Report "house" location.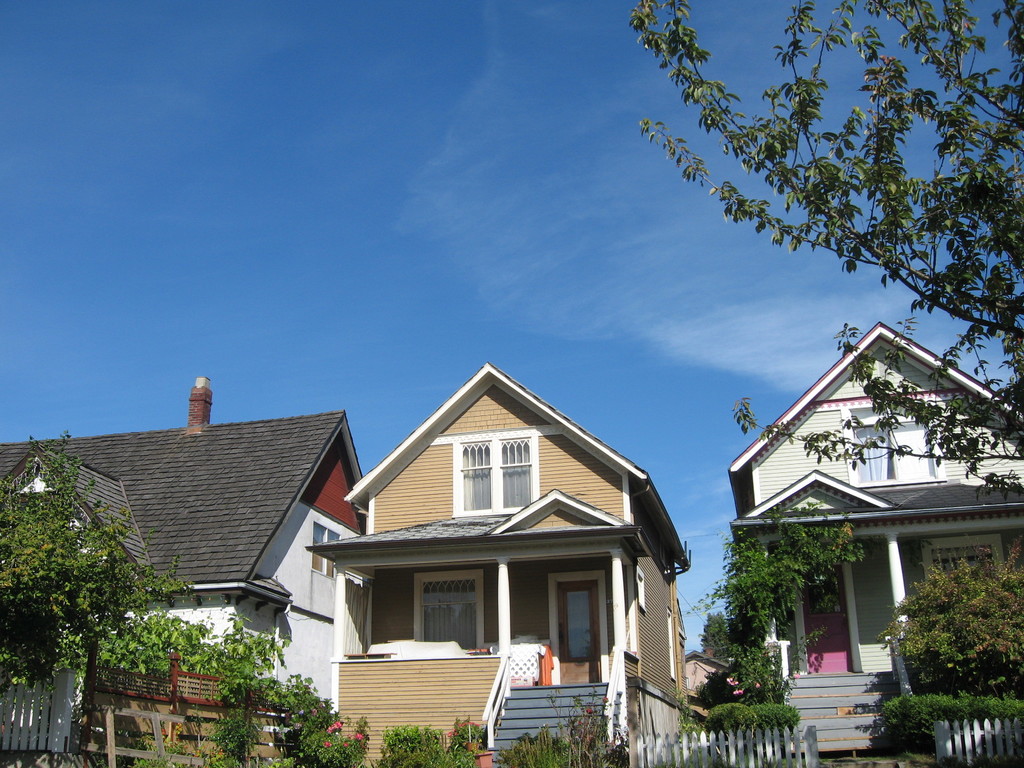
Report: BBox(2, 376, 365, 767).
